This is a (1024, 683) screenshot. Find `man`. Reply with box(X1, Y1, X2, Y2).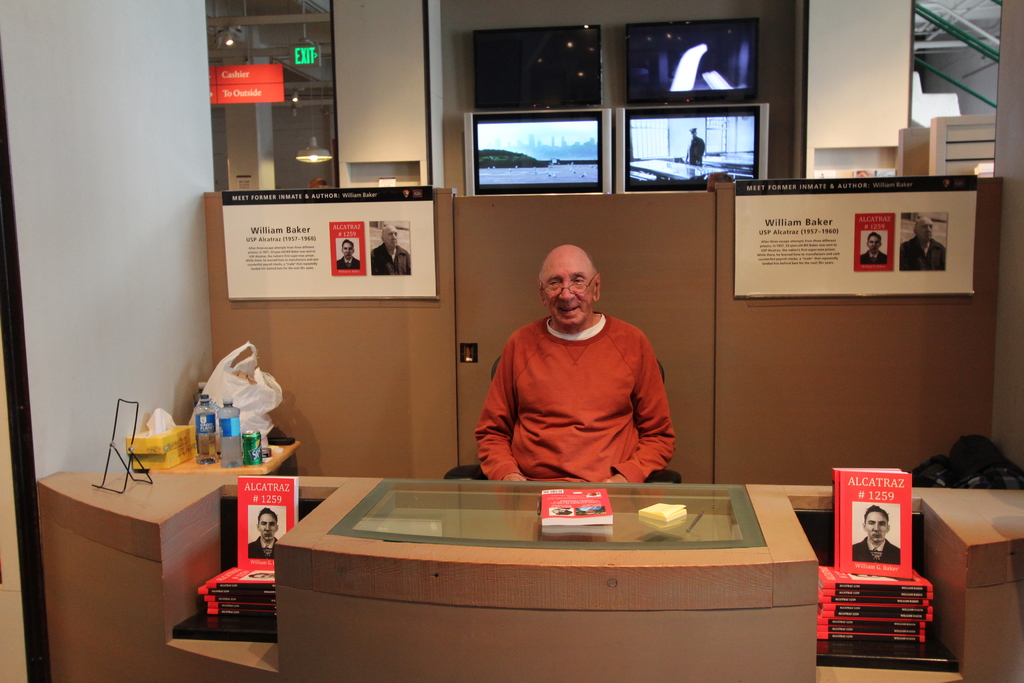
box(333, 239, 360, 268).
